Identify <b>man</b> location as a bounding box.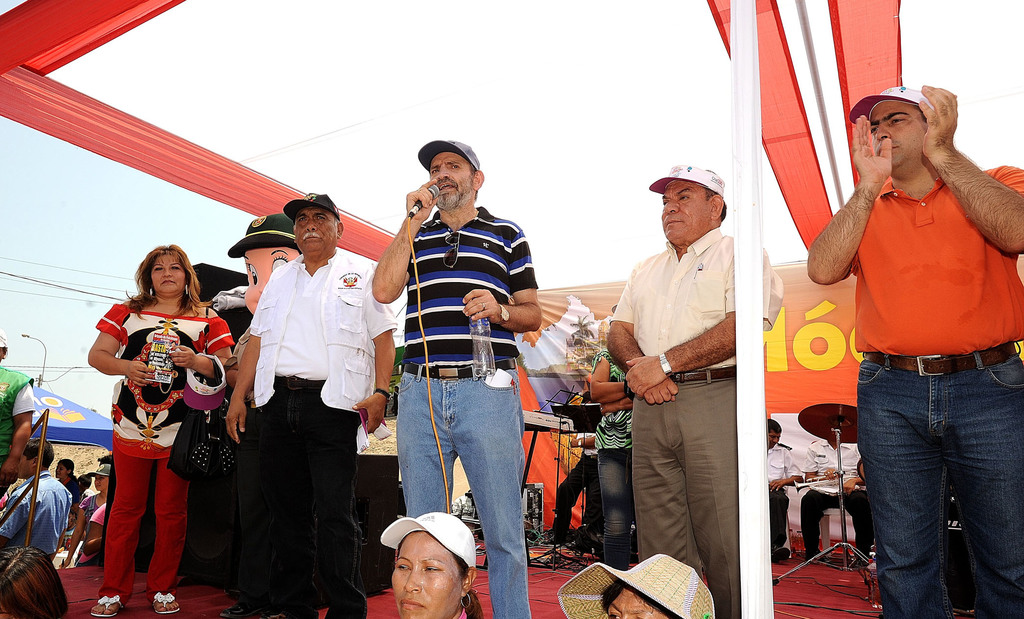
select_region(373, 140, 543, 618).
